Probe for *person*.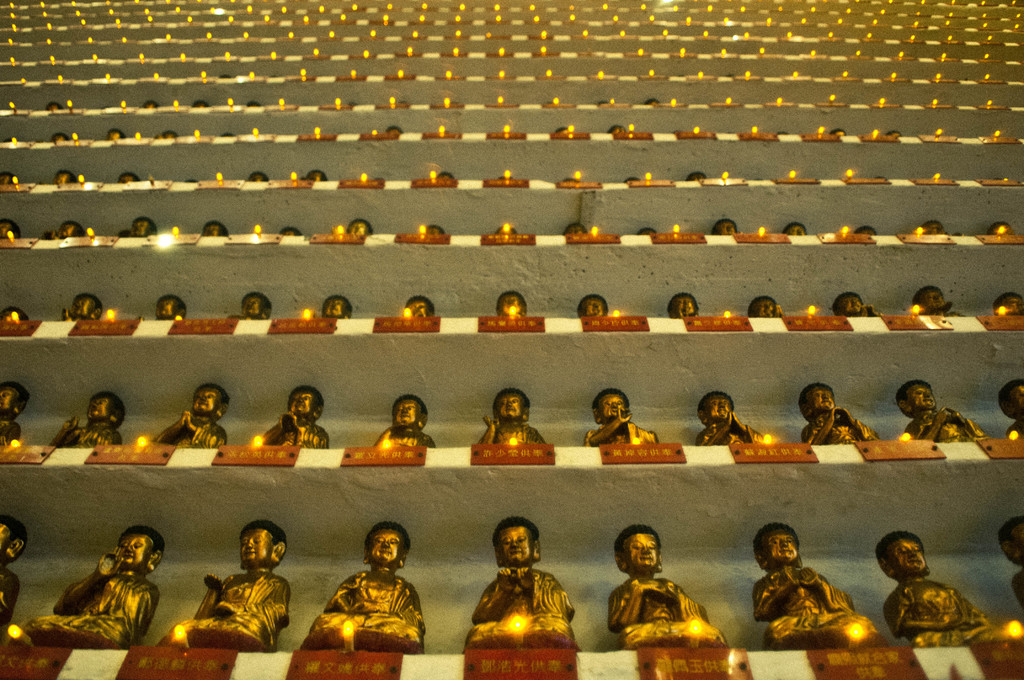
Probe result: box(373, 394, 433, 448).
